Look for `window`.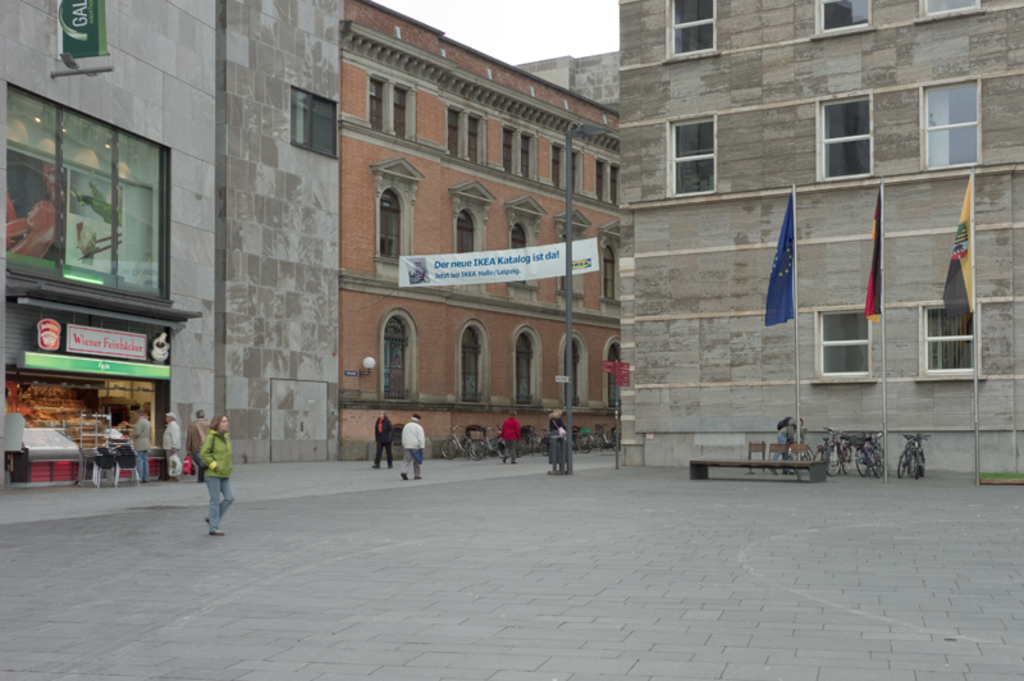
Found: [left=819, top=101, right=876, bottom=182].
